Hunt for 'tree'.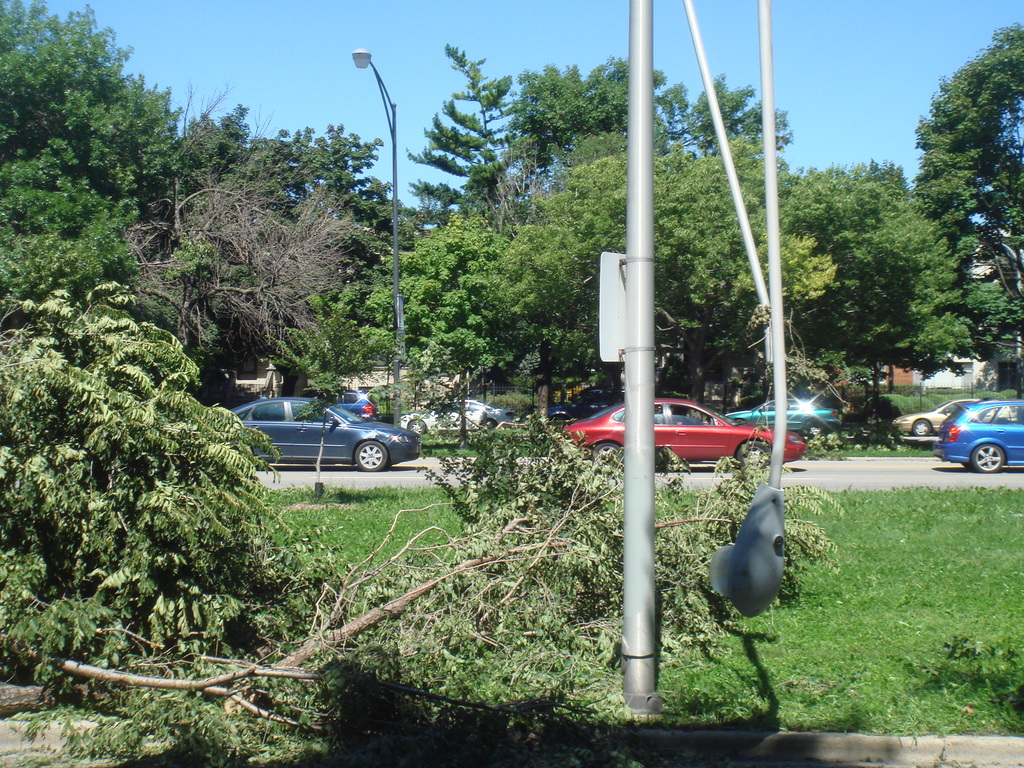
Hunted down at <bbox>904, 284, 1023, 363</bbox>.
